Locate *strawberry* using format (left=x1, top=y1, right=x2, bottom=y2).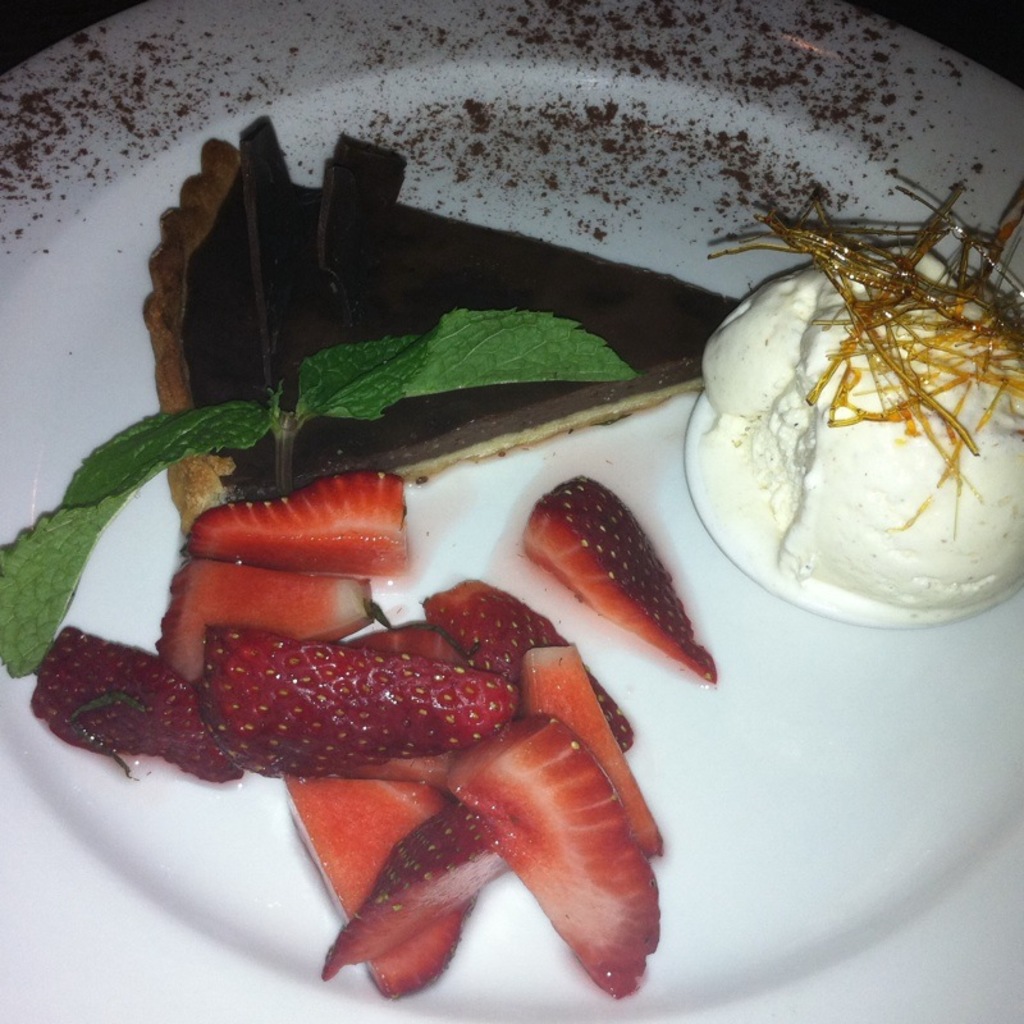
(left=23, top=618, right=247, bottom=797).
